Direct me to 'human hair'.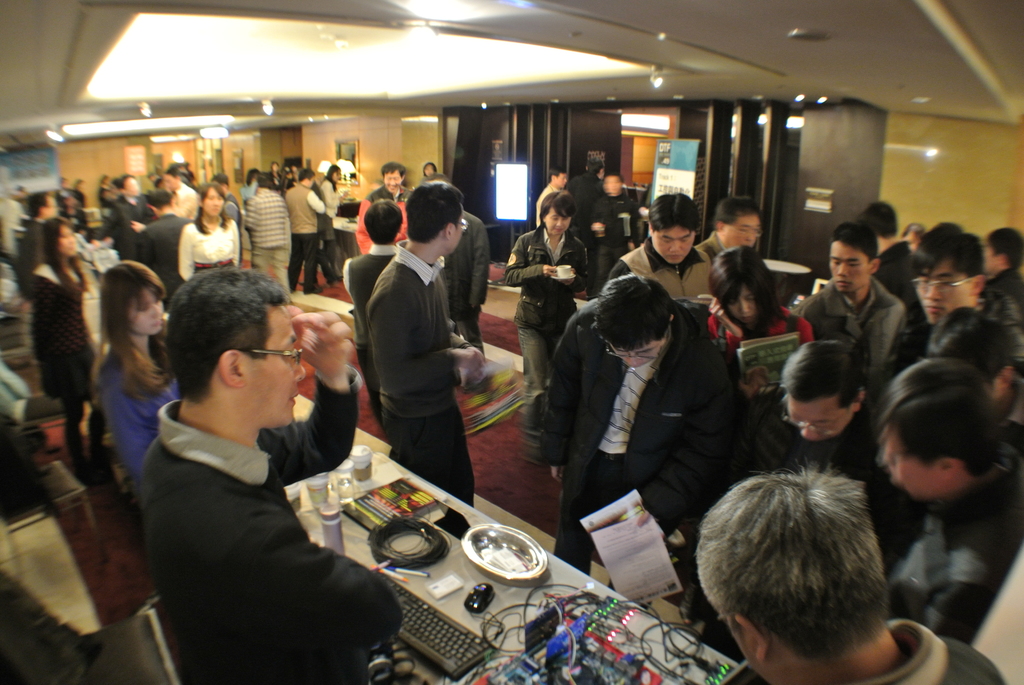
Direction: locate(691, 447, 899, 684).
